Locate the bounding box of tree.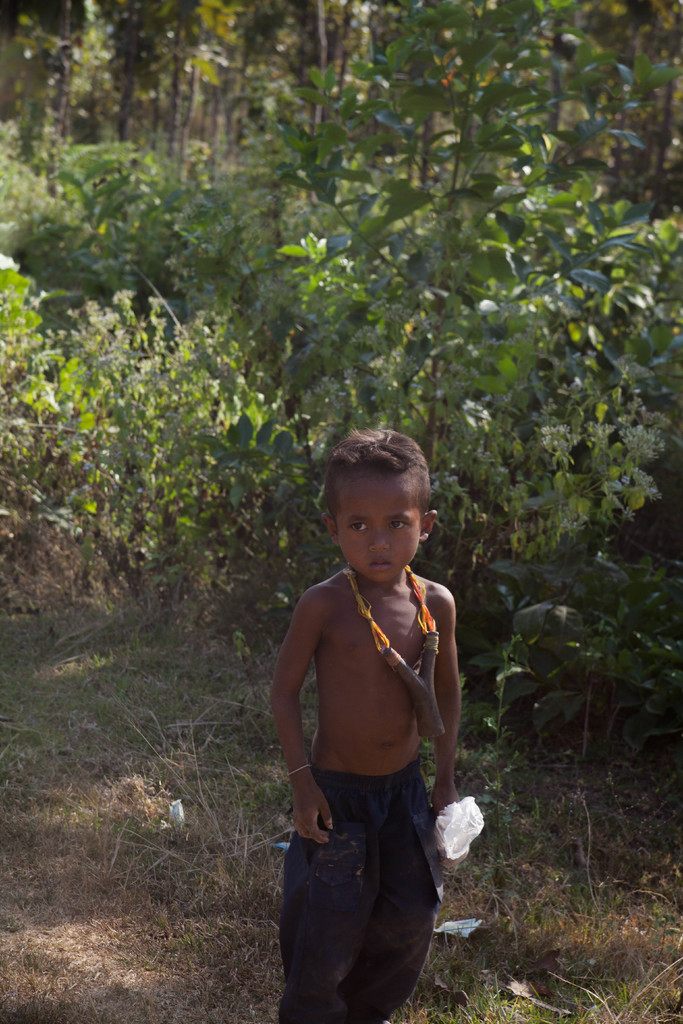
Bounding box: Rect(0, 0, 90, 137).
